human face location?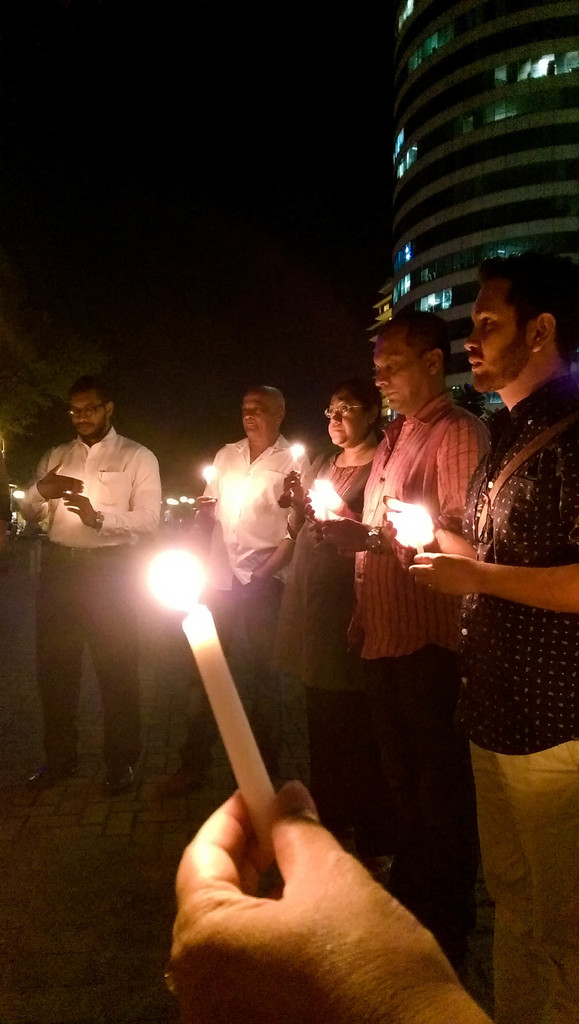
(373, 337, 430, 413)
